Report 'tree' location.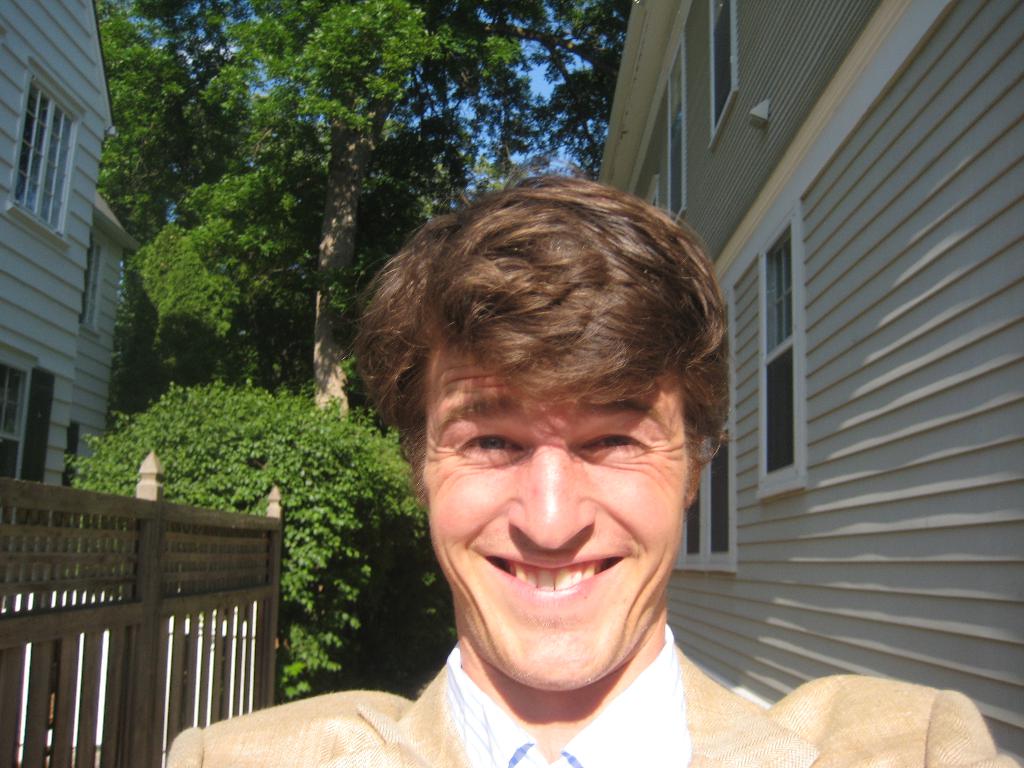
Report: BBox(203, 0, 534, 422).
